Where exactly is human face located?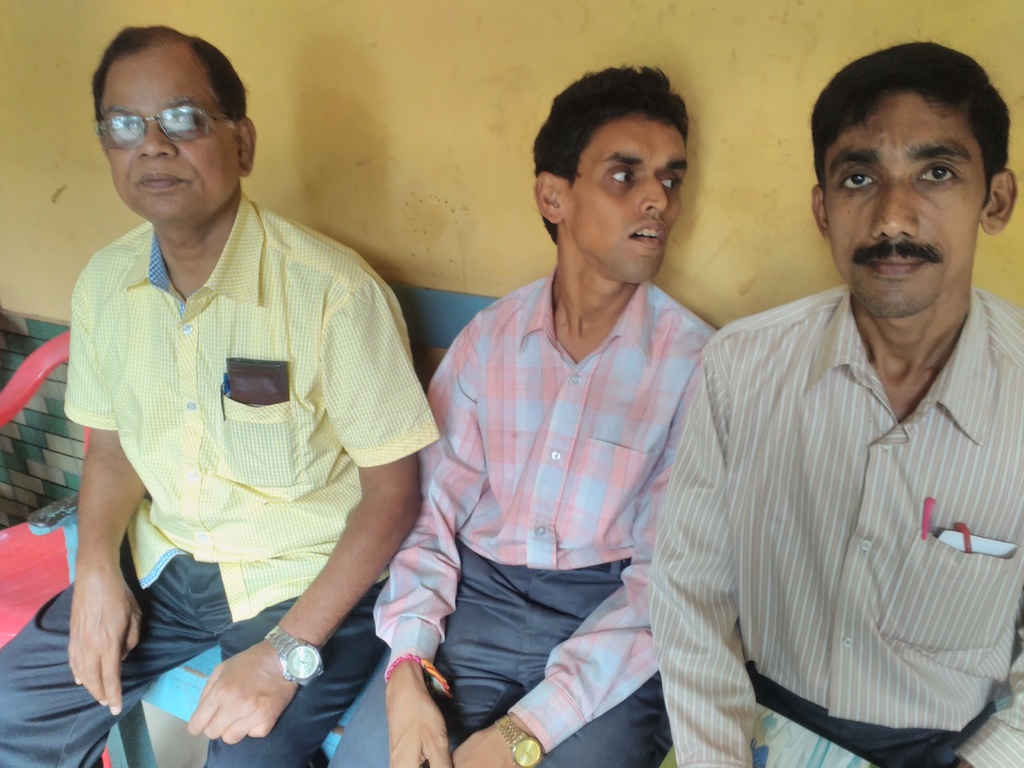
Its bounding box is [x1=109, y1=56, x2=234, y2=220].
